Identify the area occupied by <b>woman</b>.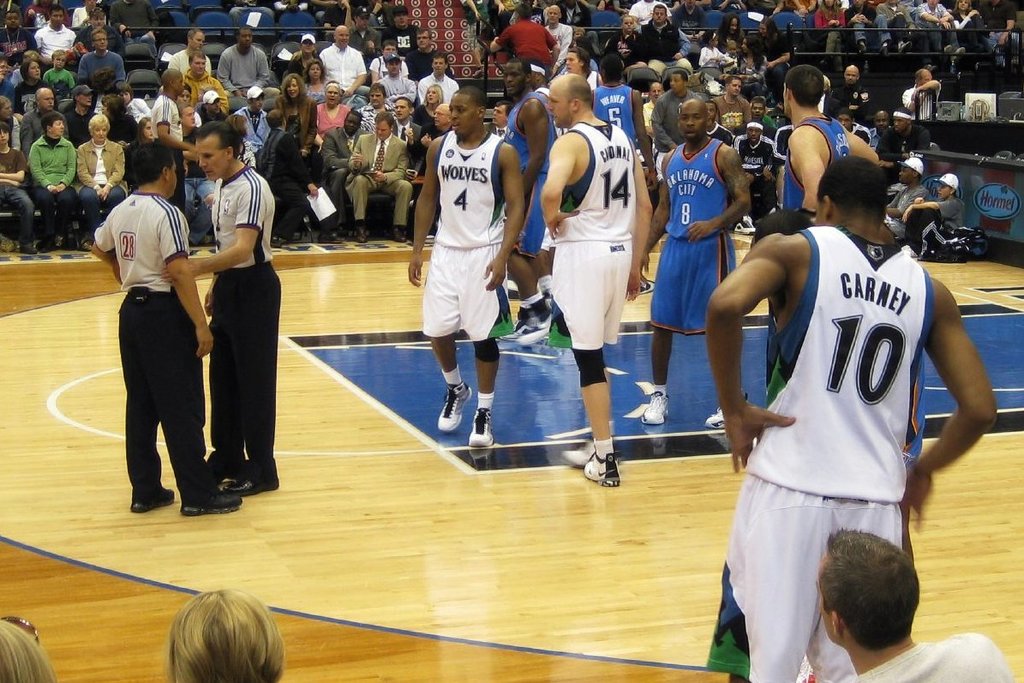
Area: bbox=[12, 59, 59, 132].
